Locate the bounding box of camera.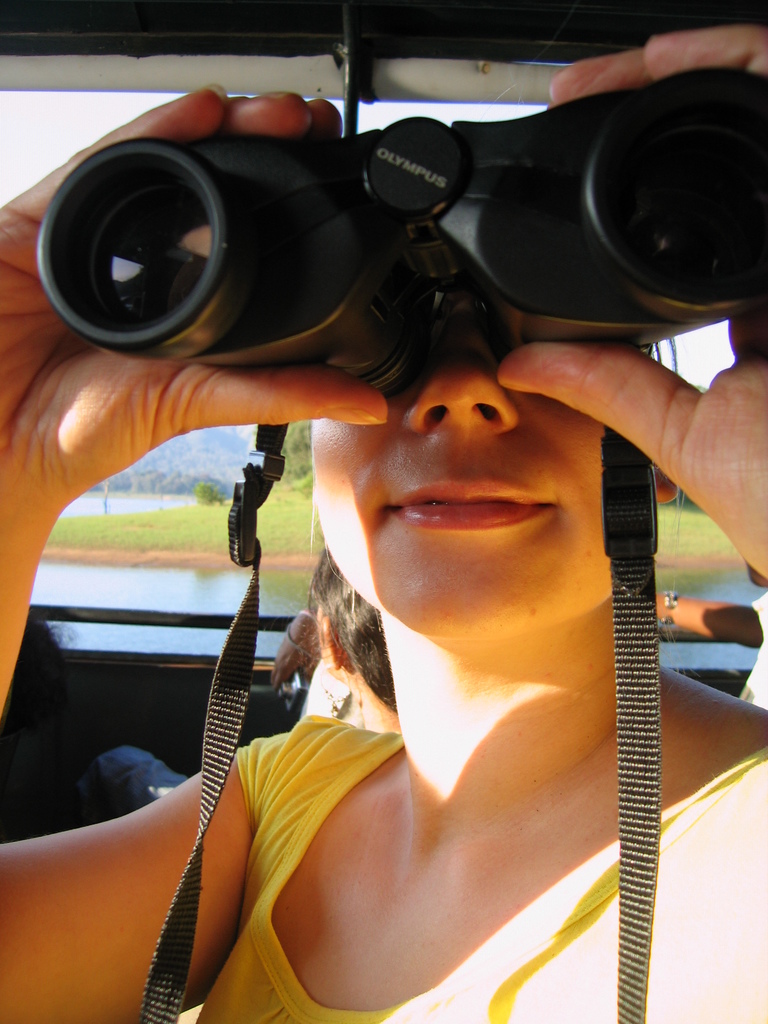
Bounding box: x1=35, y1=78, x2=767, y2=428.
